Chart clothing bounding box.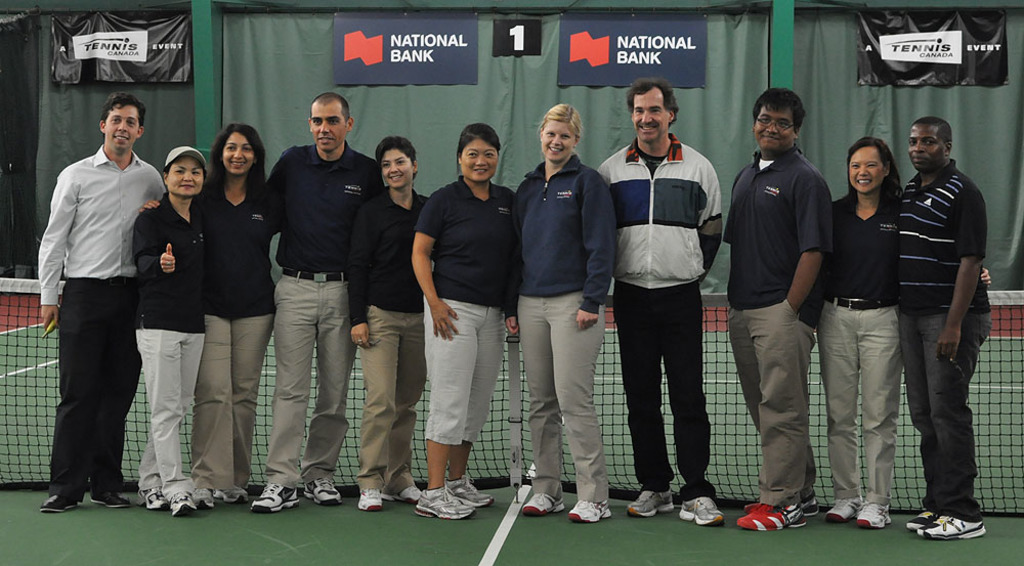
Charted: [130, 190, 196, 514].
